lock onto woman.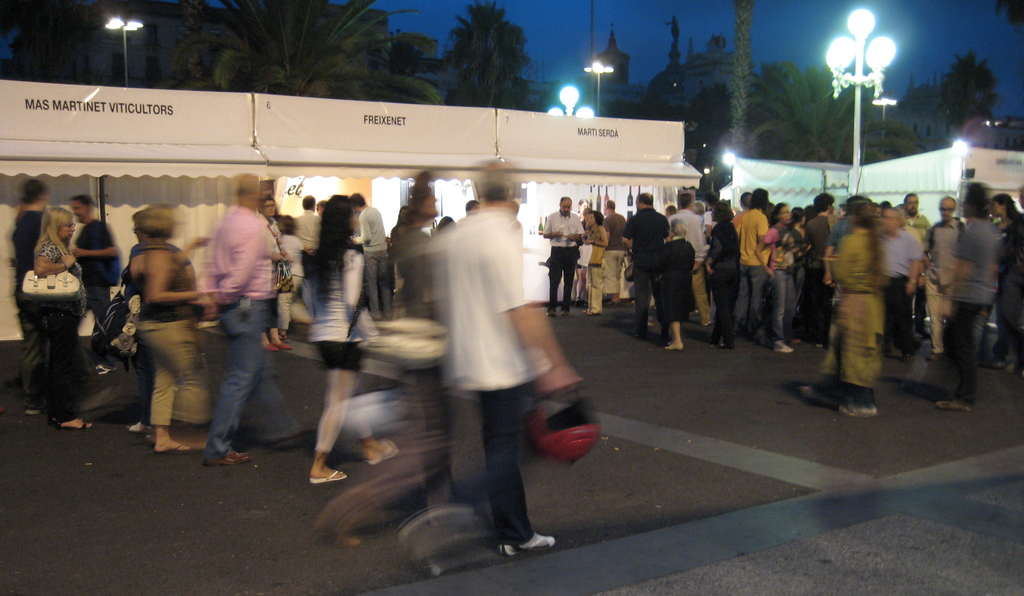
Locked: pyautogui.locateOnScreen(581, 208, 607, 313).
